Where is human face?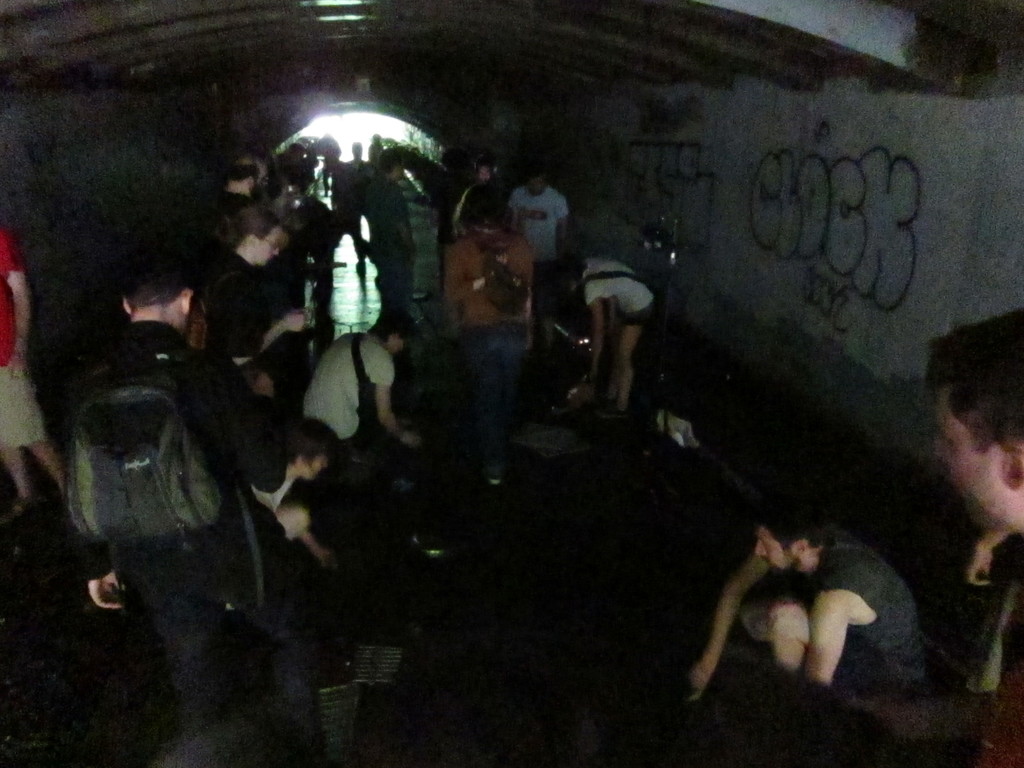
<region>255, 225, 282, 264</region>.
